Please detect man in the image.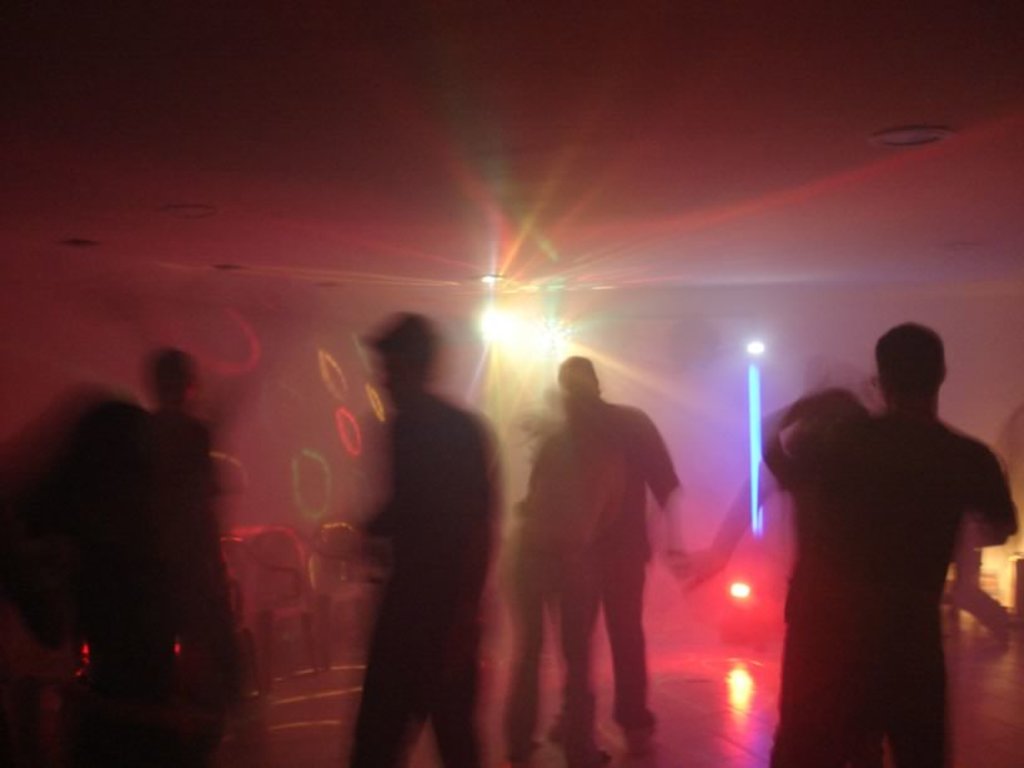
(x1=138, y1=346, x2=257, y2=733).
